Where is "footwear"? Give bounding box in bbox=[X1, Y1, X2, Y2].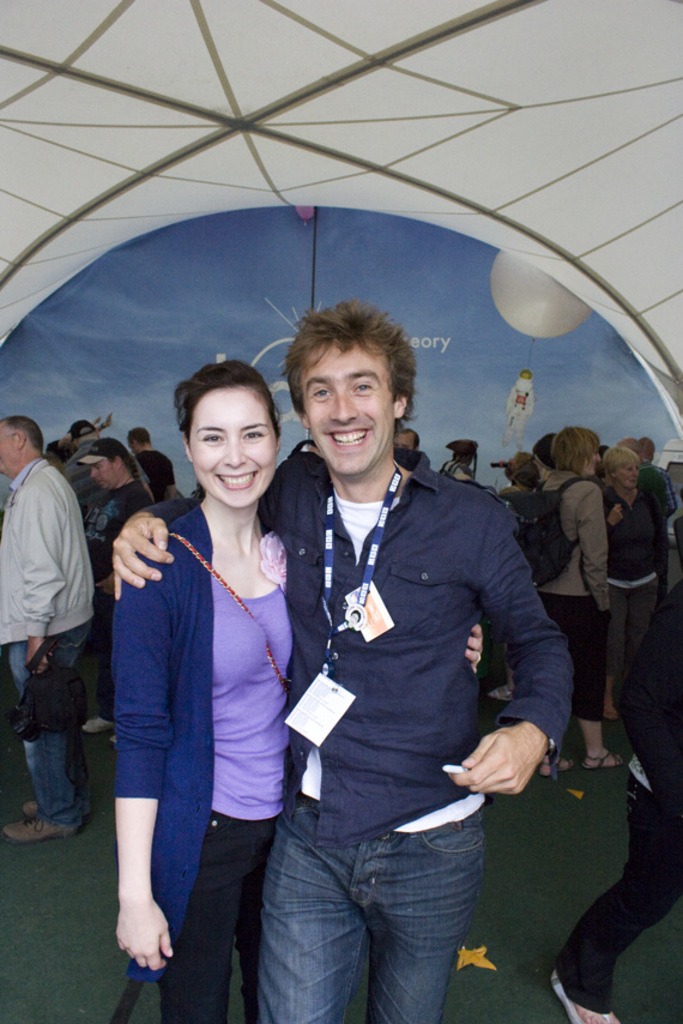
bbox=[539, 758, 580, 778].
